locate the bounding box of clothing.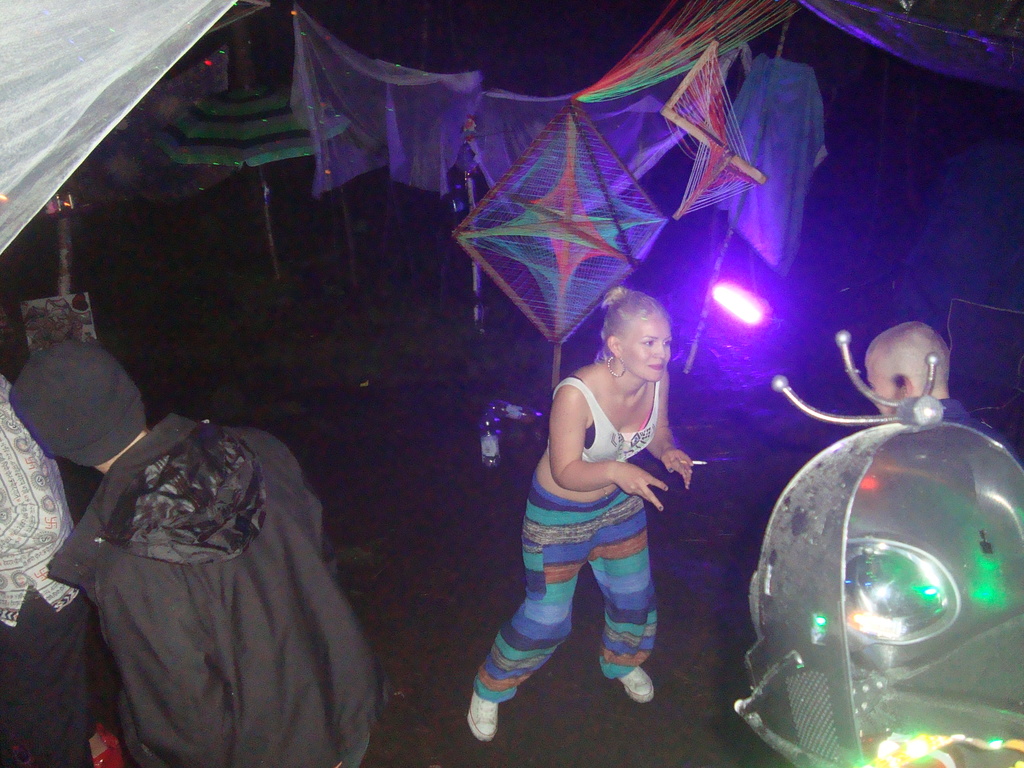
Bounding box: x1=40, y1=410, x2=389, y2=767.
